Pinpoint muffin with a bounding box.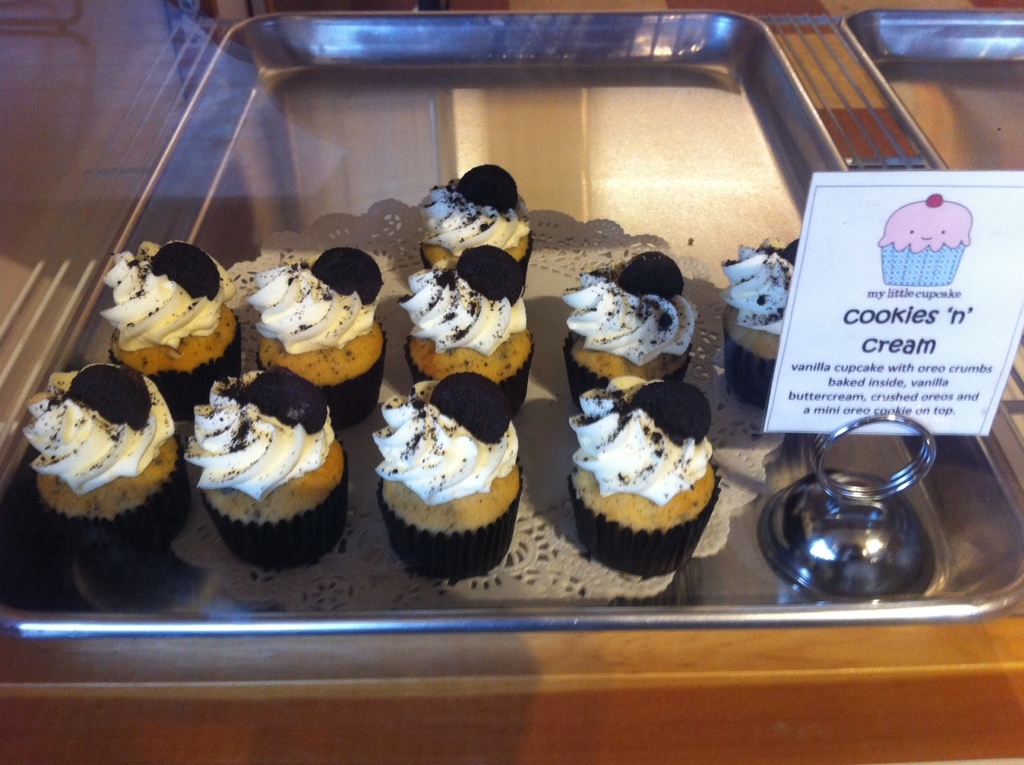
box(401, 244, 533, 416).
